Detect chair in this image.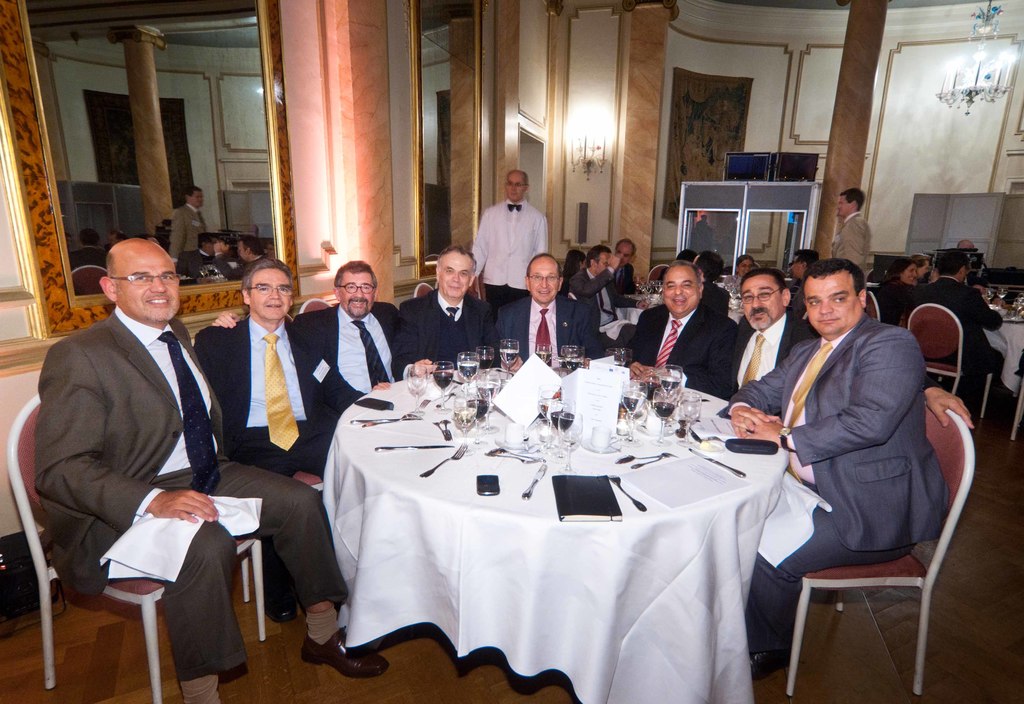
Detection: {"left": 10, "top": 396, "right": 271, "bottom": 703}.
